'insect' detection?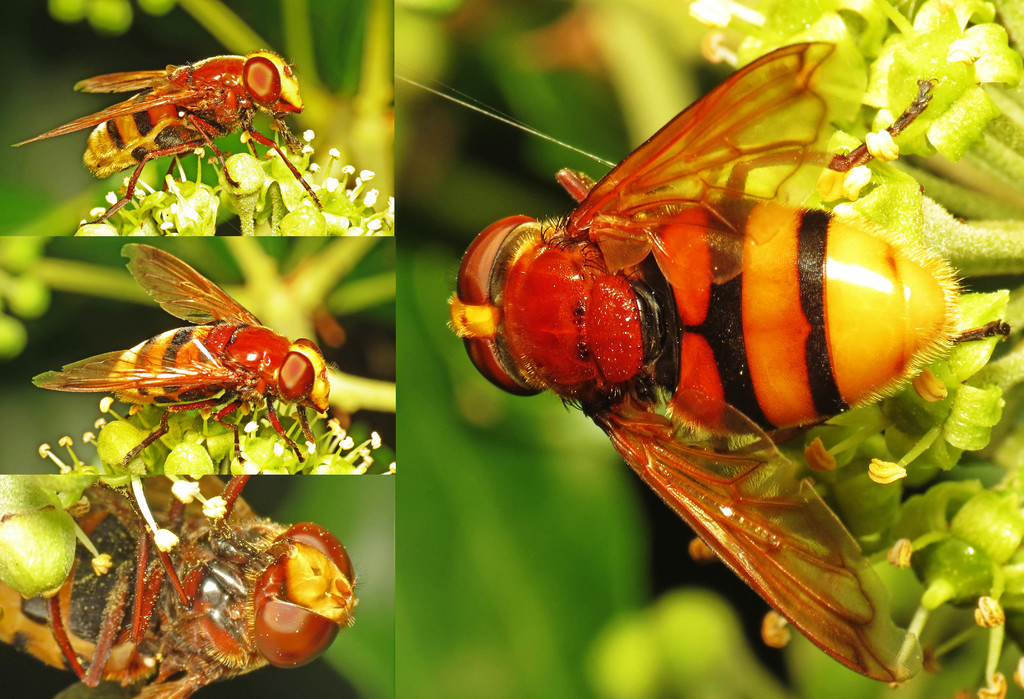
rect(43, 475, 360, 698)
